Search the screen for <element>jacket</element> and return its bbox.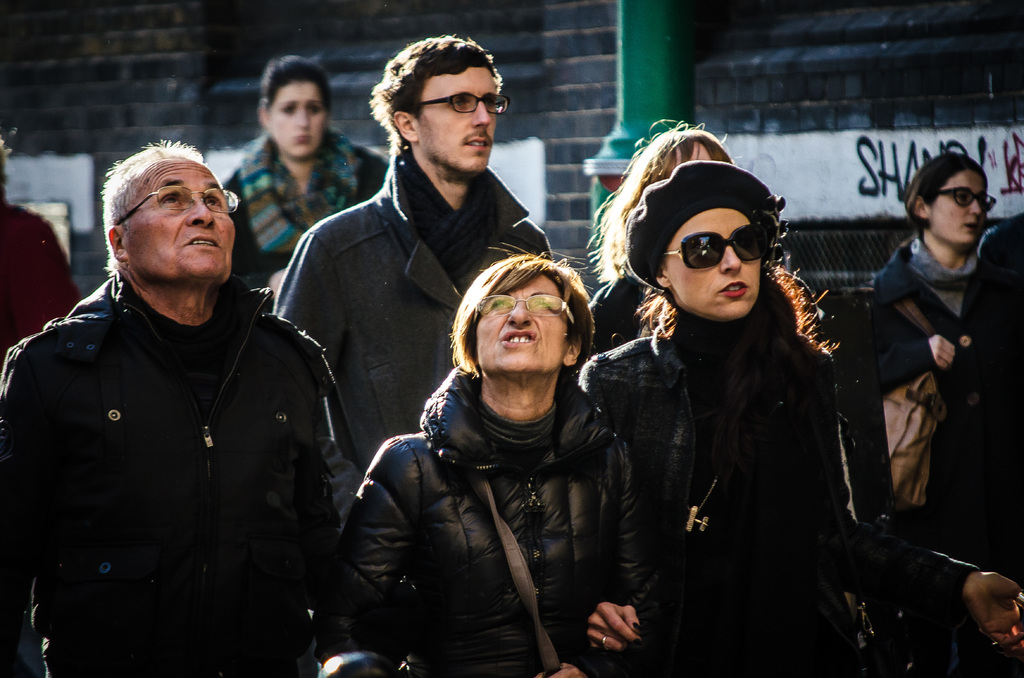
Found: 273:145:557:476.
